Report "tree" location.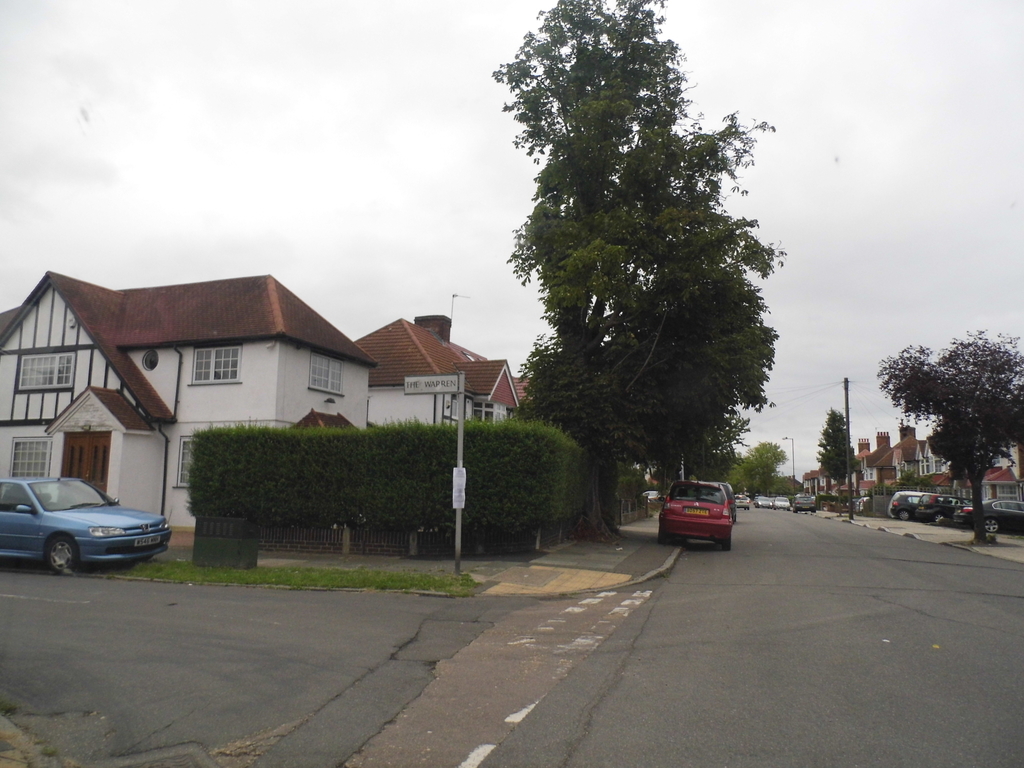
Report: [817,408,864,512].
